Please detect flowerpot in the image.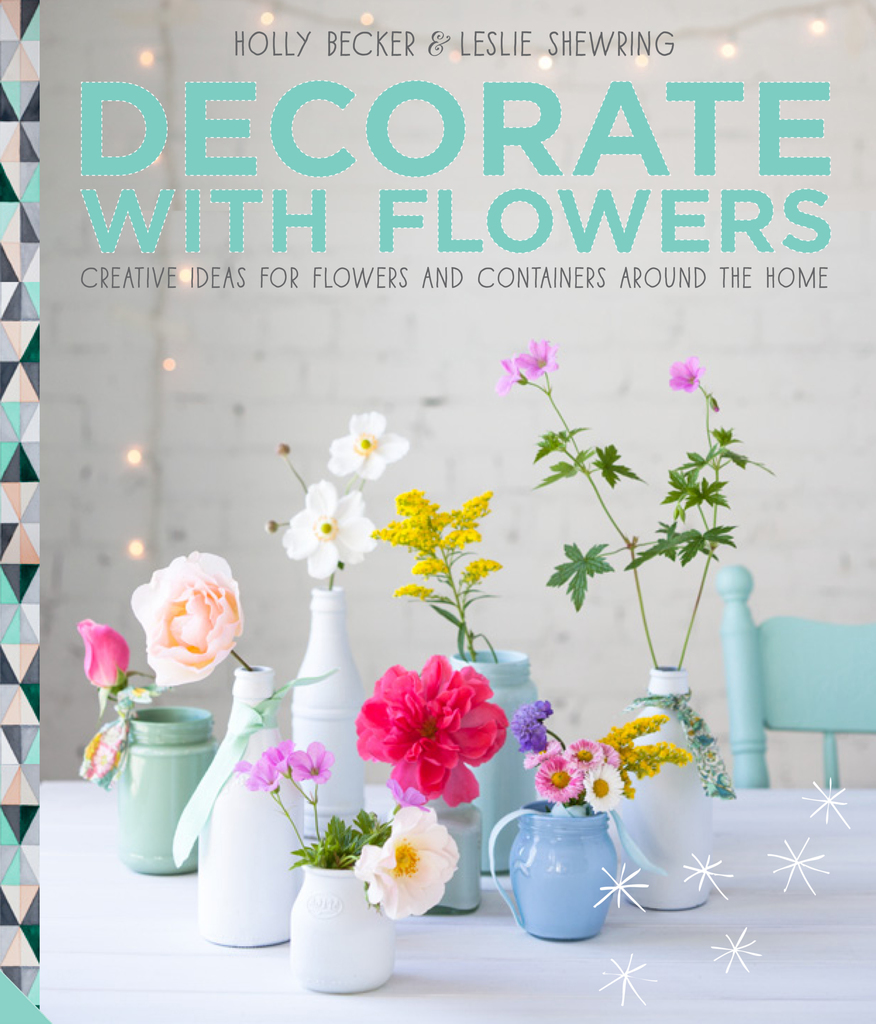
l=292, t=580, r=369, b=835.
